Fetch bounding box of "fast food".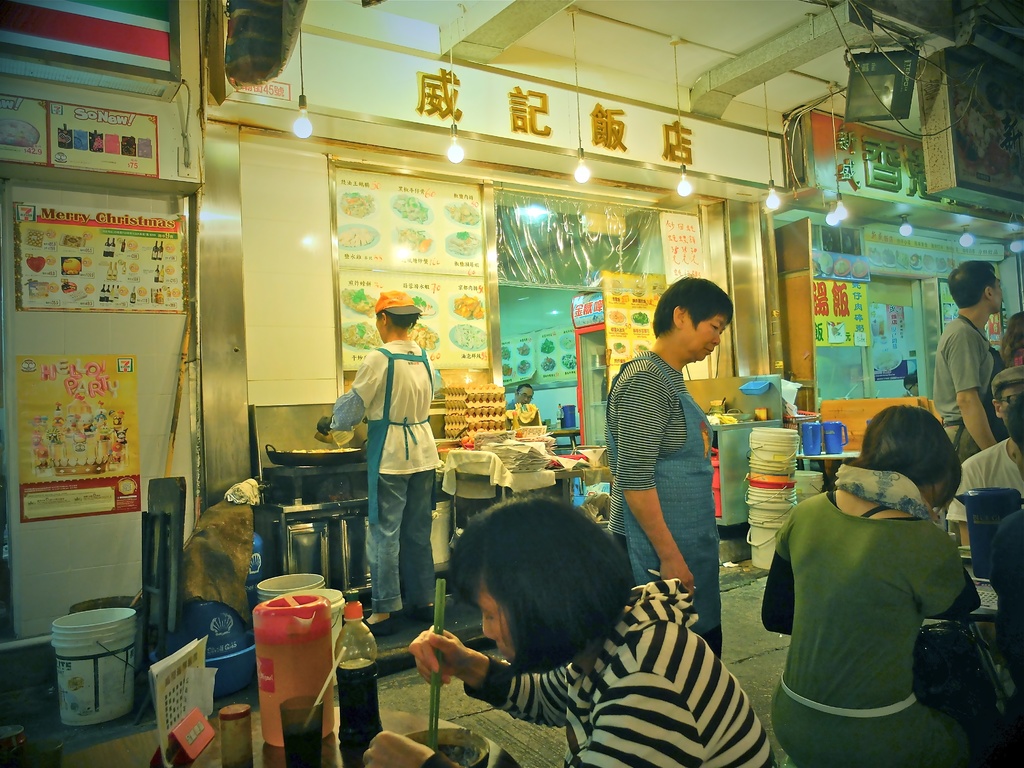
Bbox: [418,296,430,310].
